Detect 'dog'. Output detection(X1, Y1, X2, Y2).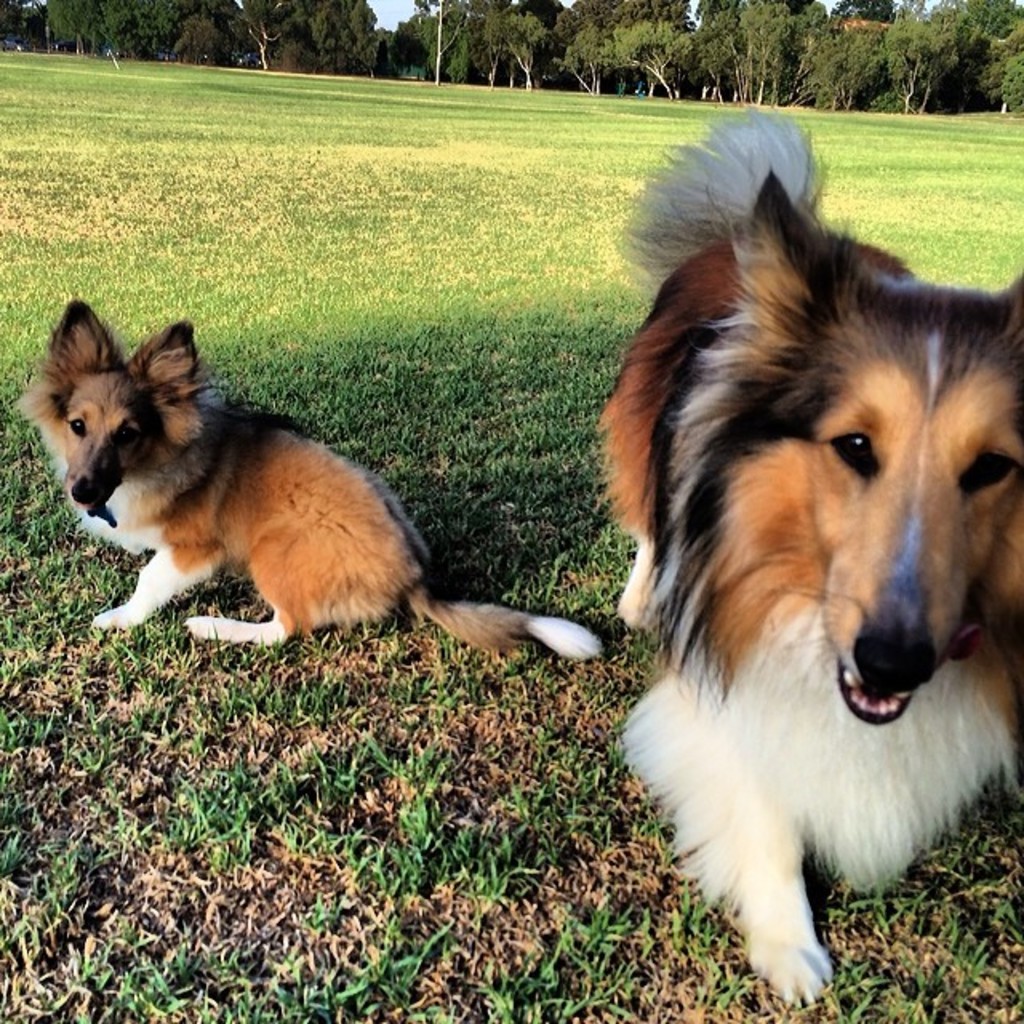
detection(13, 298, 610, 669).
